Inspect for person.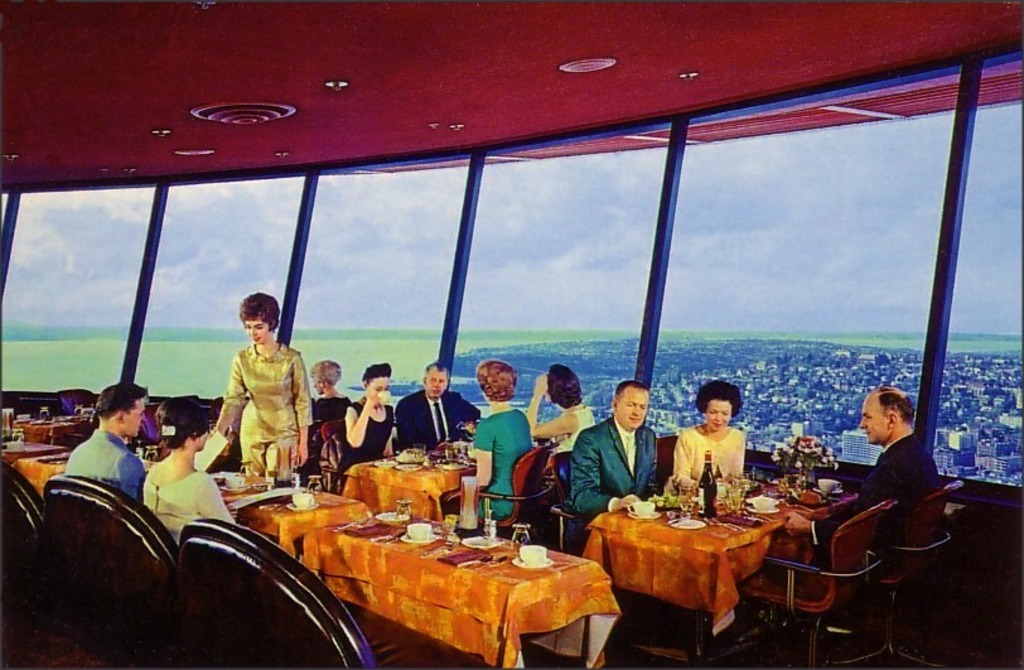
Inspection: x1=339 y1=355 x2=395 y2=486.
